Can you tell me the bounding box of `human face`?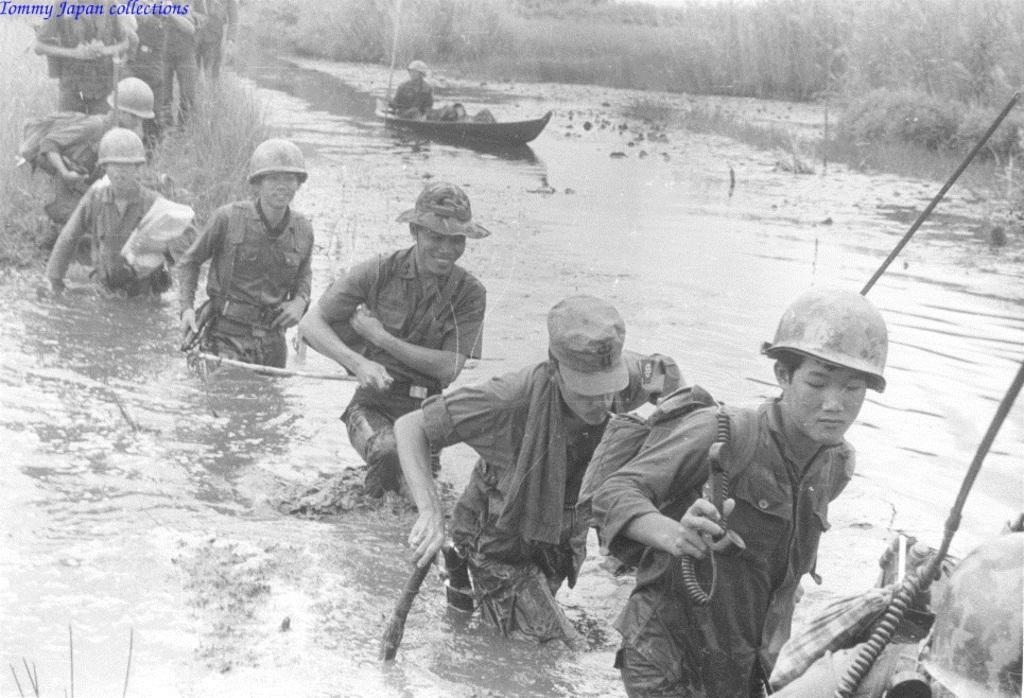
x1=553, y1=385, x2=620, y2=425.
